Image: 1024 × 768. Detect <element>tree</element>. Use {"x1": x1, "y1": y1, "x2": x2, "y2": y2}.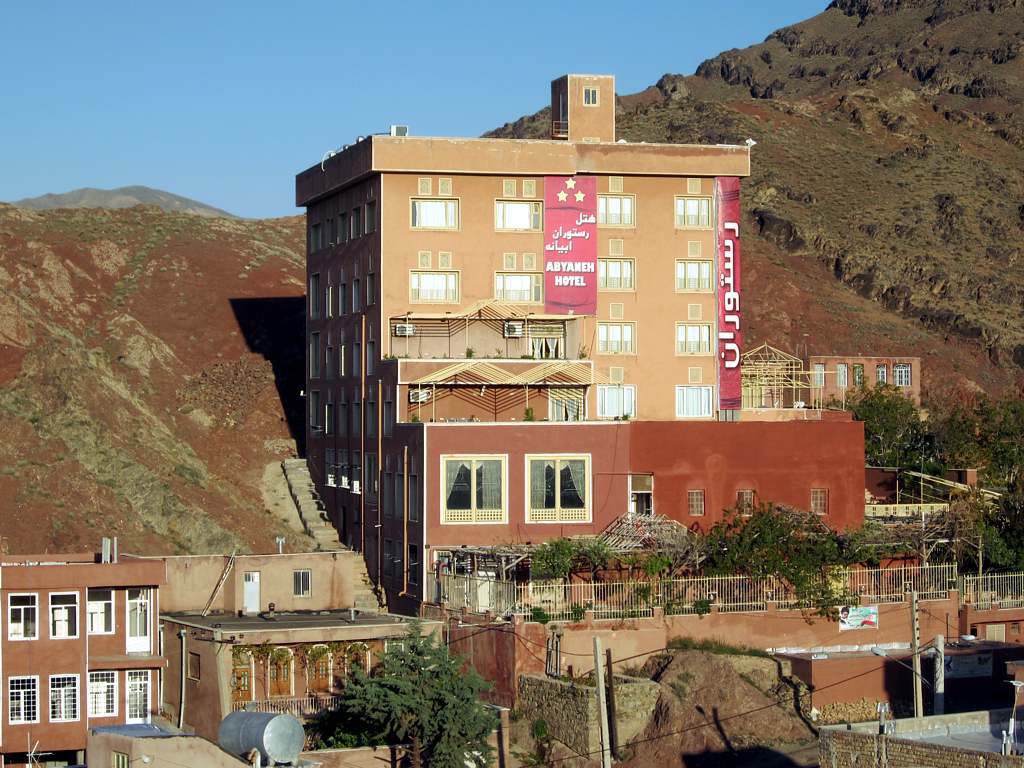
{"x1": 987, "y1": 395, "x2": 1023, "y2": 465}.
